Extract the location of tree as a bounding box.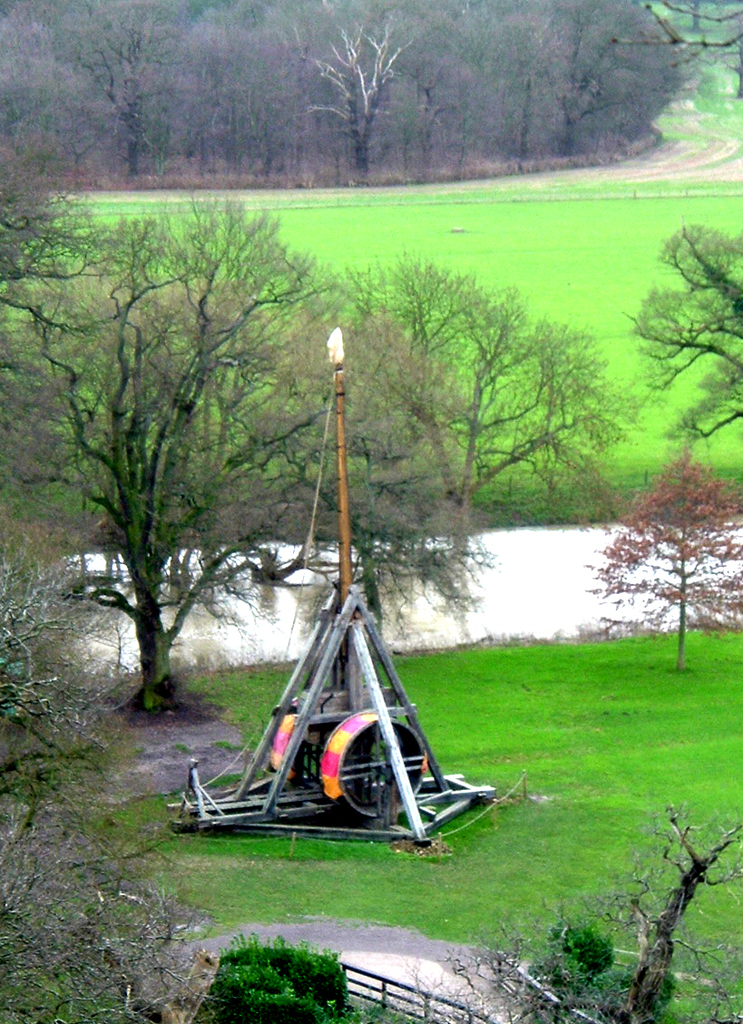
x1=591 y1=441 x2=742 y2=679.
